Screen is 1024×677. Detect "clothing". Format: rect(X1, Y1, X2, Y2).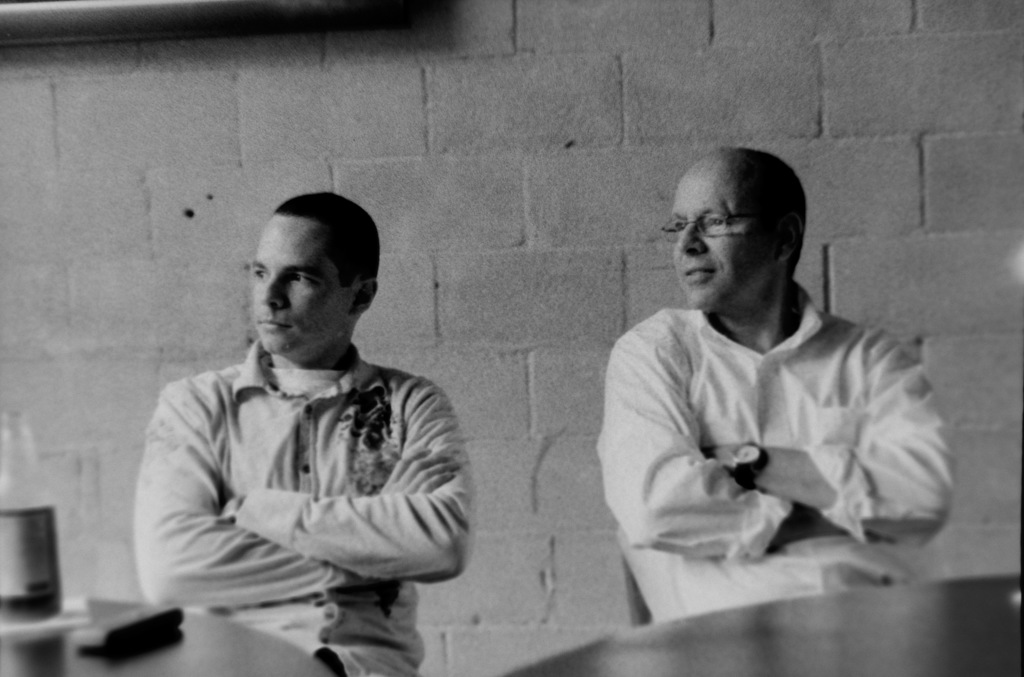
rect(589, 307, 959, 625).
